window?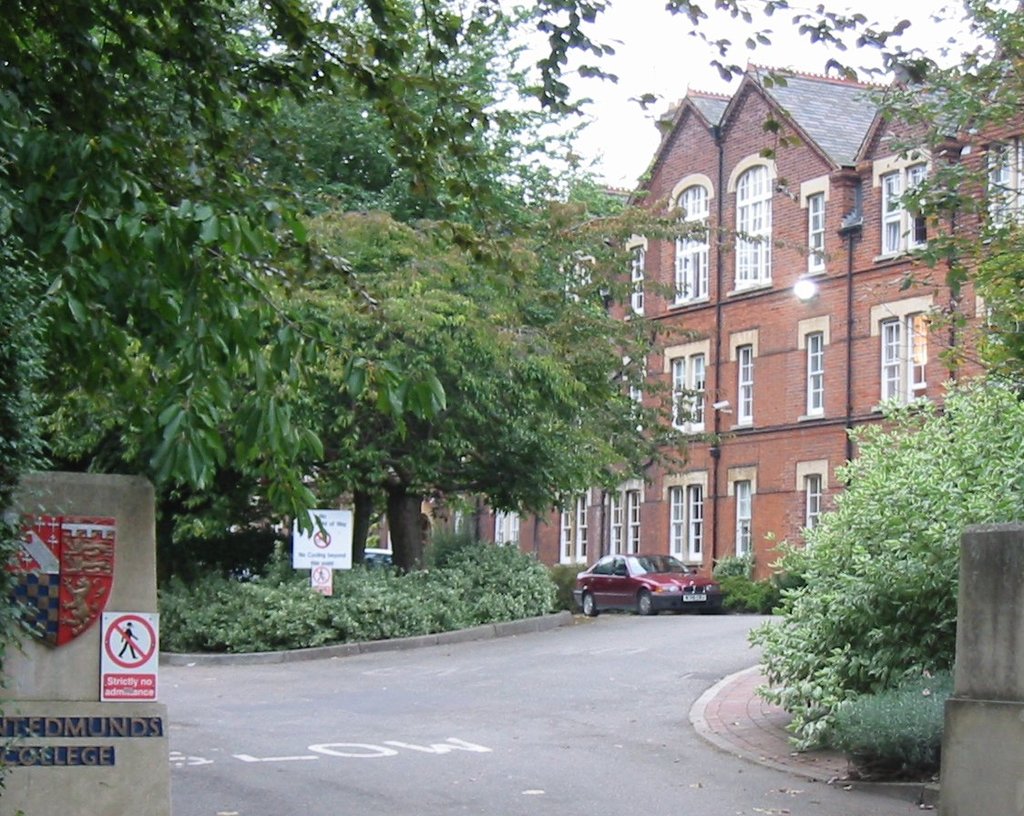
(548,484,589,567)
